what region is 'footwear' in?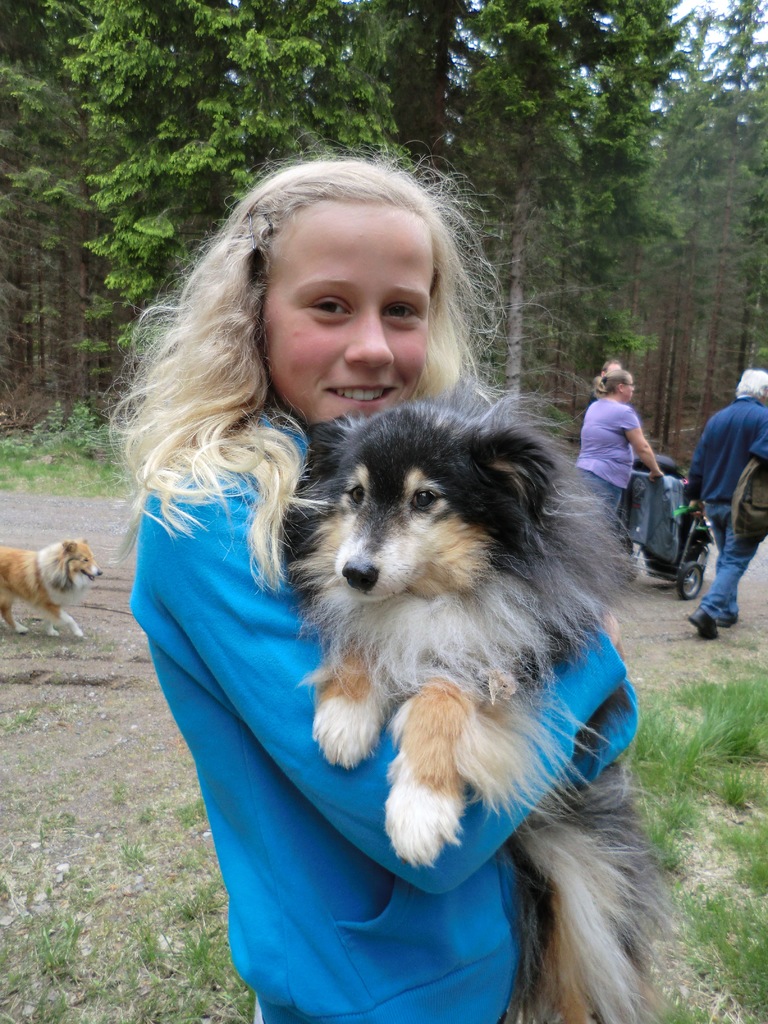
detection(716, 595, 742, 623).
